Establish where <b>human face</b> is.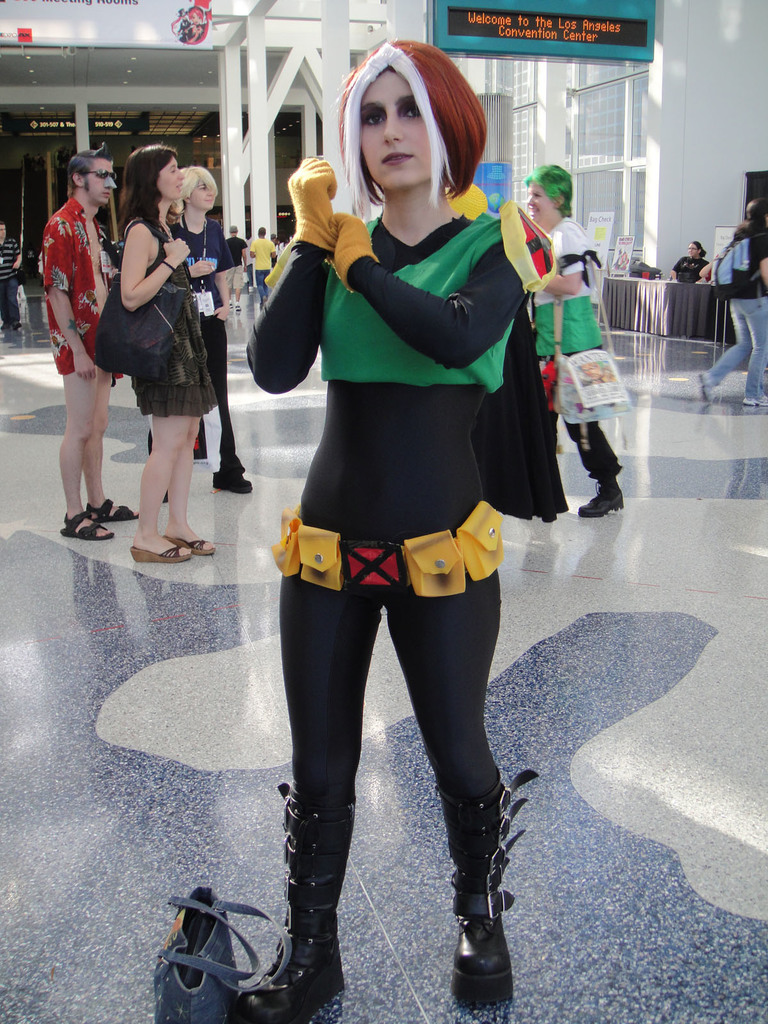
Established at <bbox>84, 156, 112, 204</bbox>.
